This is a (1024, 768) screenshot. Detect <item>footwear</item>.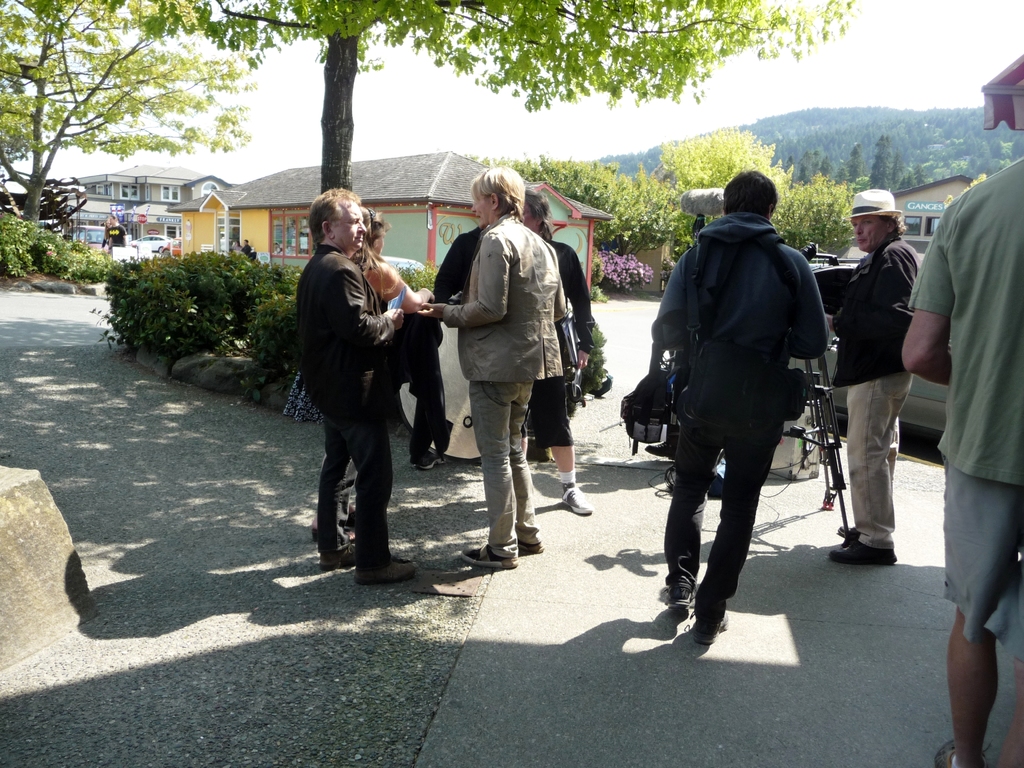
460:546:521:569.
